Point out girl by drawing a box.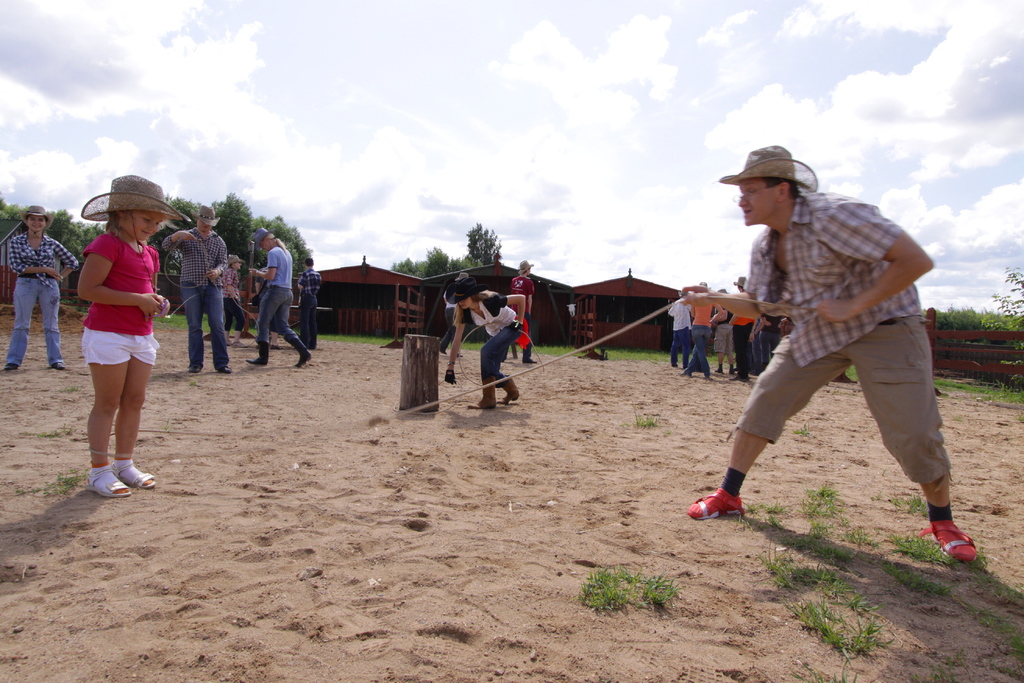
BBox(440, 277, 525, 409).
